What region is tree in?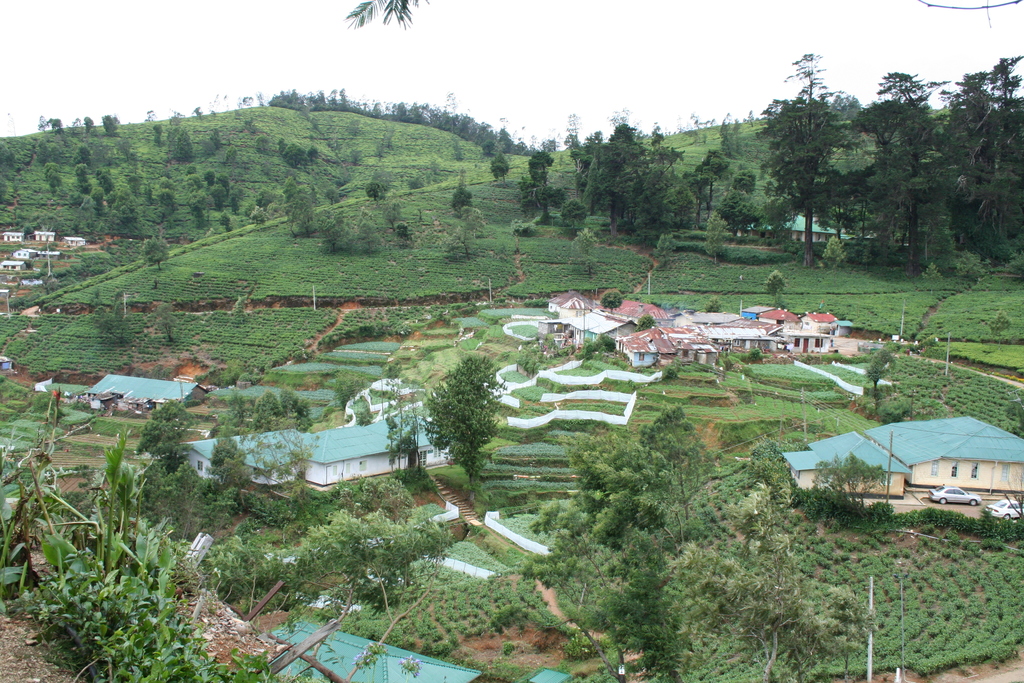
bbox(223, 292, 250, 330).
